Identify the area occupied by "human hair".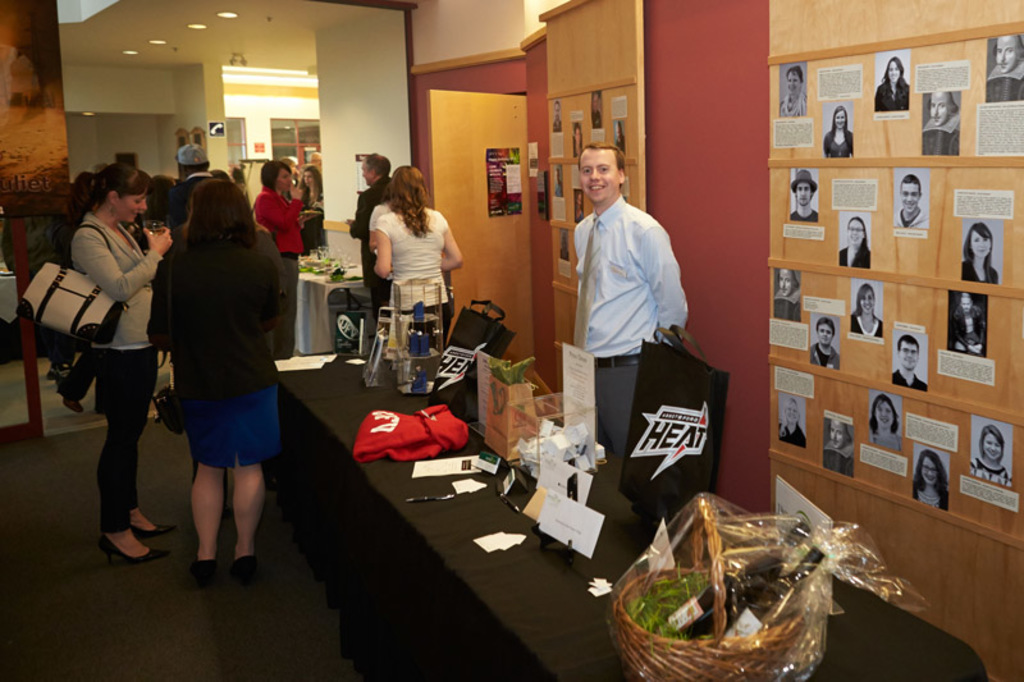
Area: (x1=186, y1=178, x2=257, y2=250).
